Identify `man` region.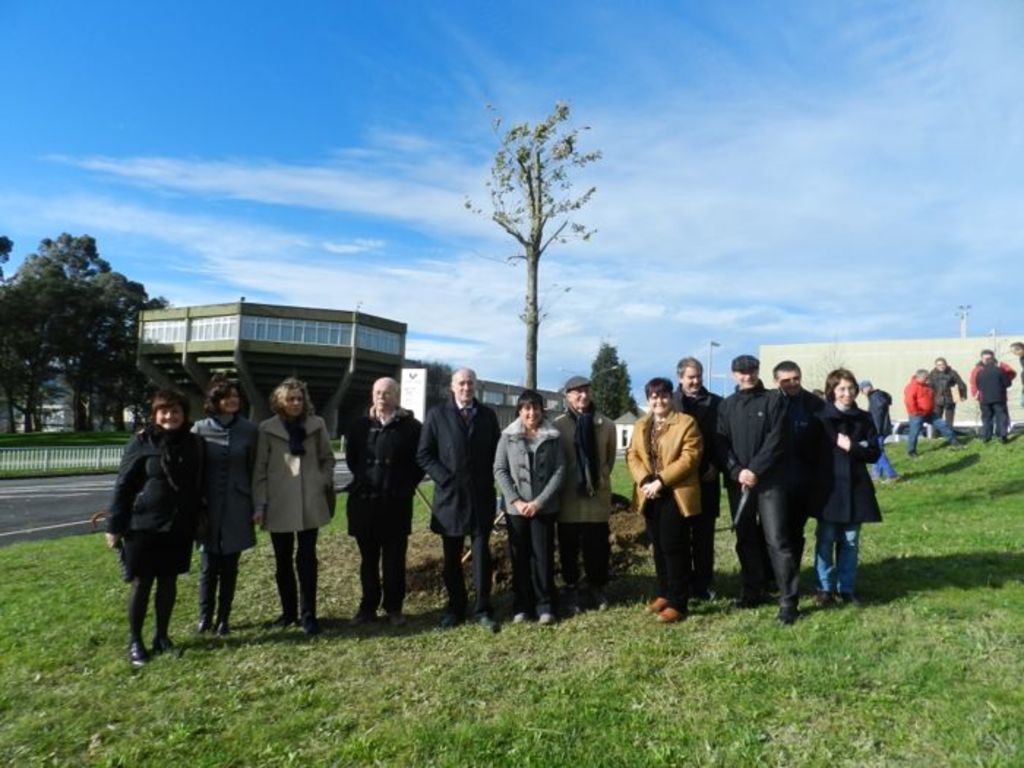
Region: crop(344, 373, 433, 625).
